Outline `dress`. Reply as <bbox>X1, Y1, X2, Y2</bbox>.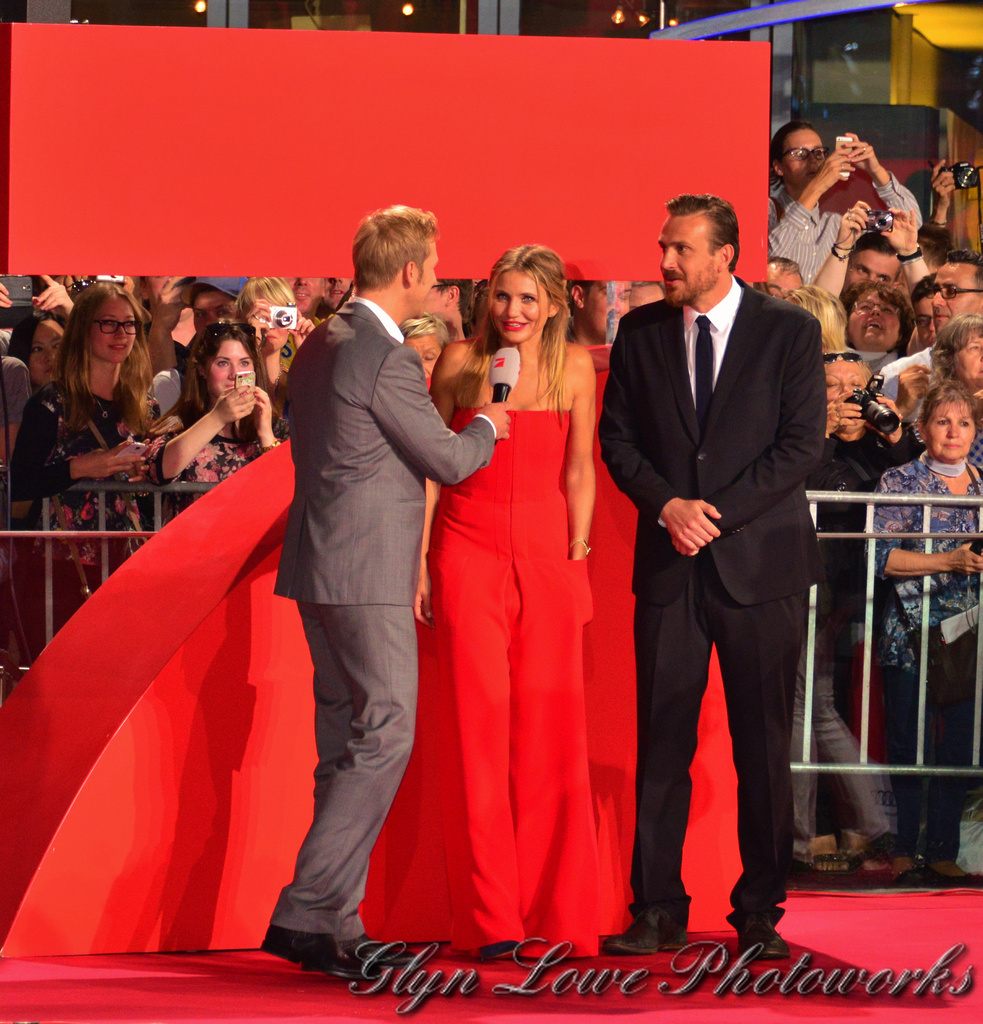
<bbox>12, 372, 128, 578</bbox>.
